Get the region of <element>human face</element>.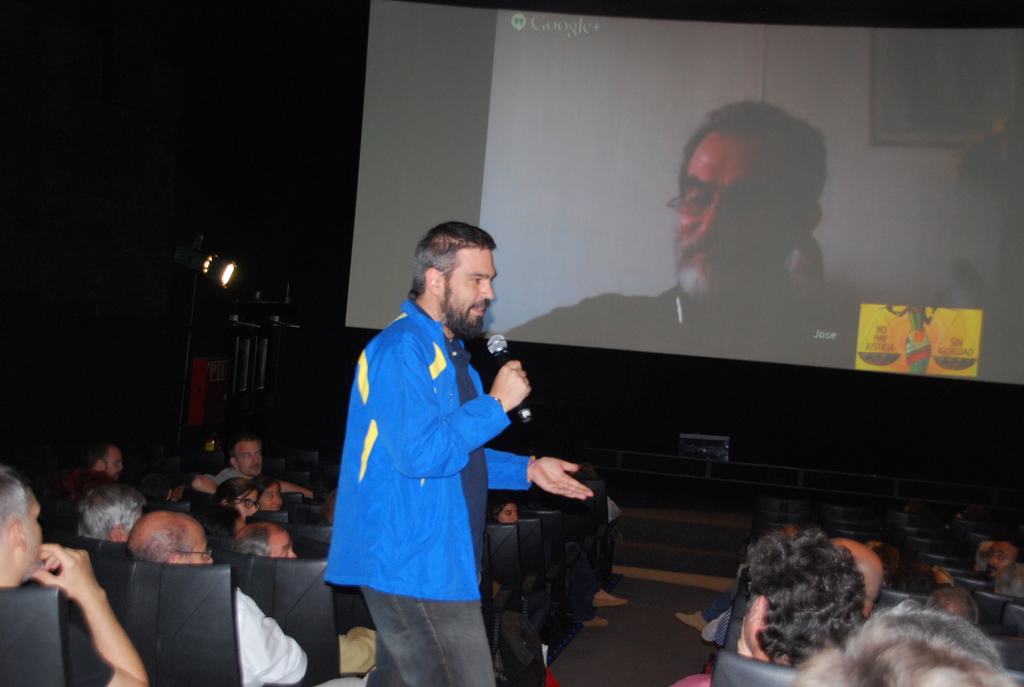
bbox(272, 532, 300, 558).
